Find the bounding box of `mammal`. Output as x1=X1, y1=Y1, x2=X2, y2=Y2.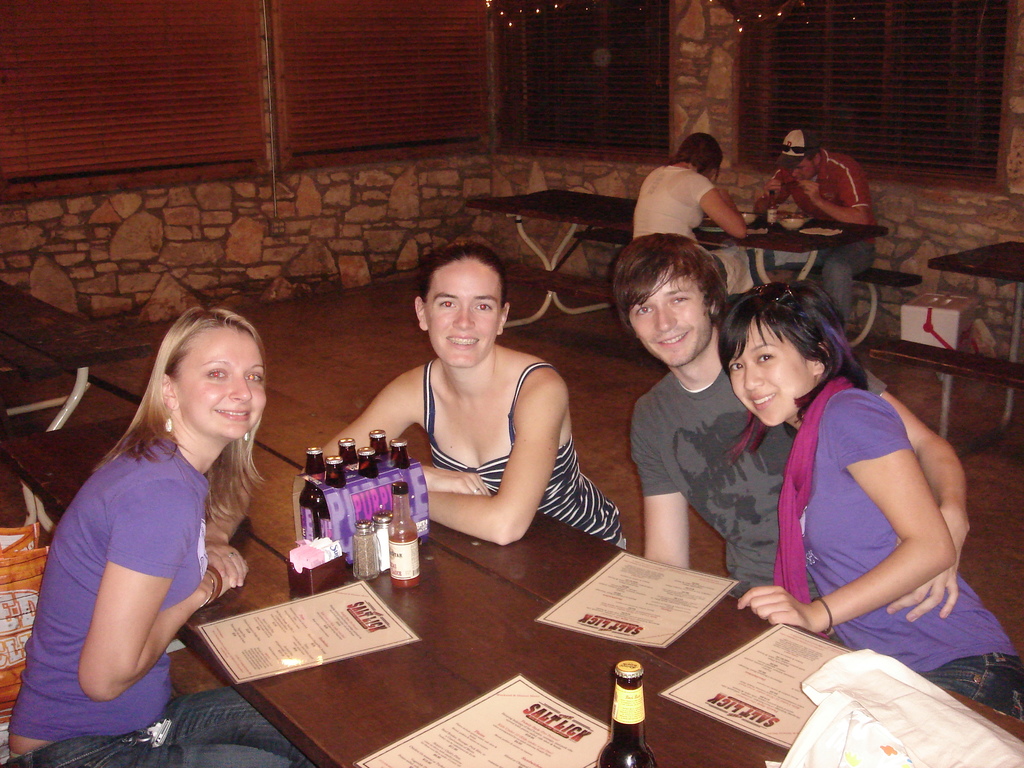
x1=752, y1=128, x2=874, y2=321.
